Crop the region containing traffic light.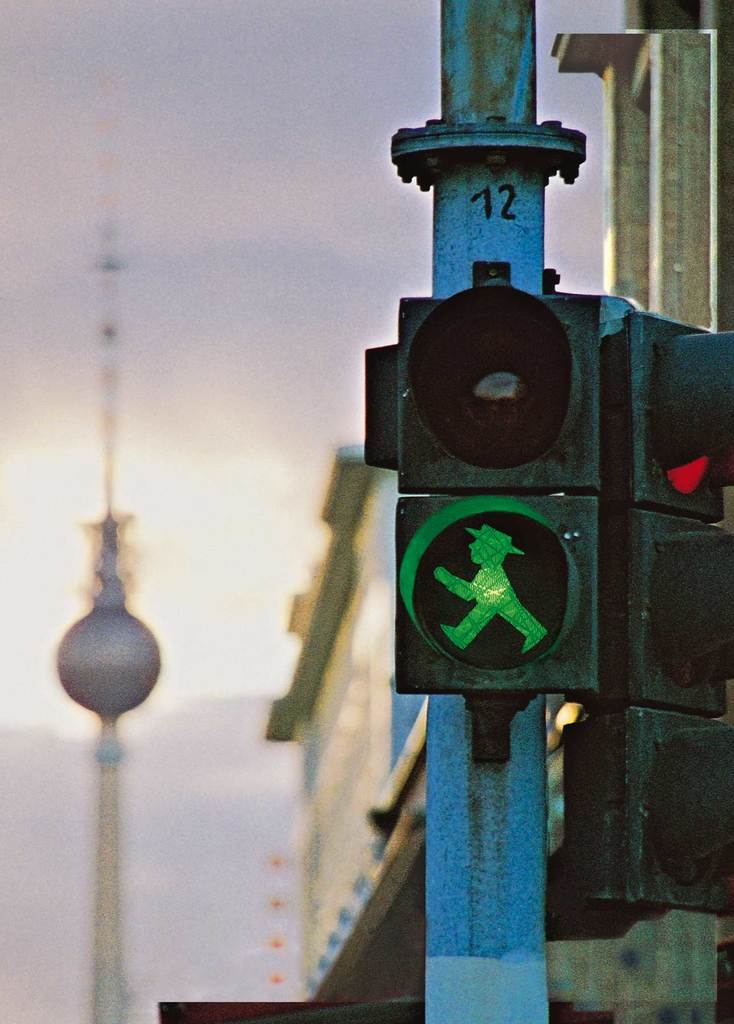
Crop region: select_region(558, 310, 733, 921).
